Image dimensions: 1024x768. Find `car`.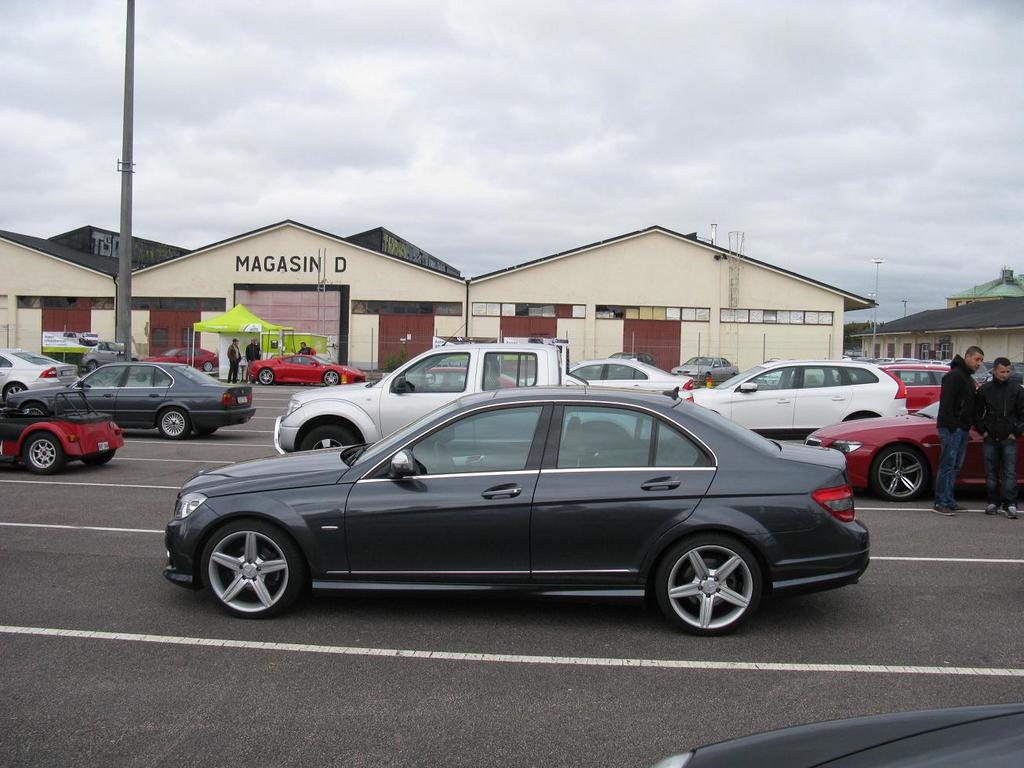
detection(9, 358, 260, 442).
